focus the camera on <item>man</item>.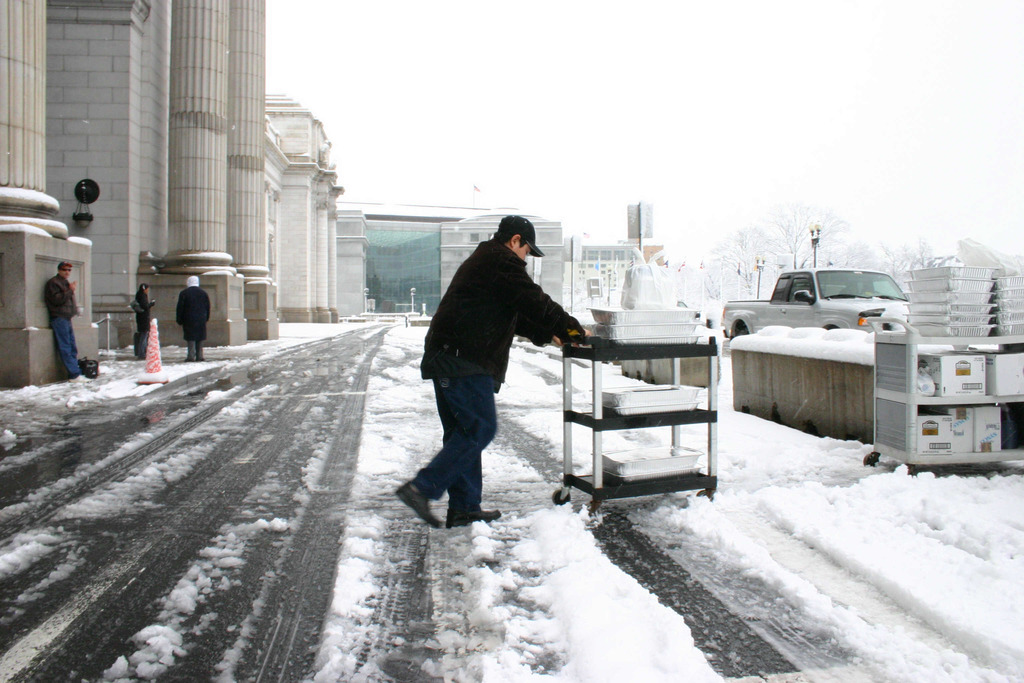
Focus region: locate(397, 206, 591, 532).
